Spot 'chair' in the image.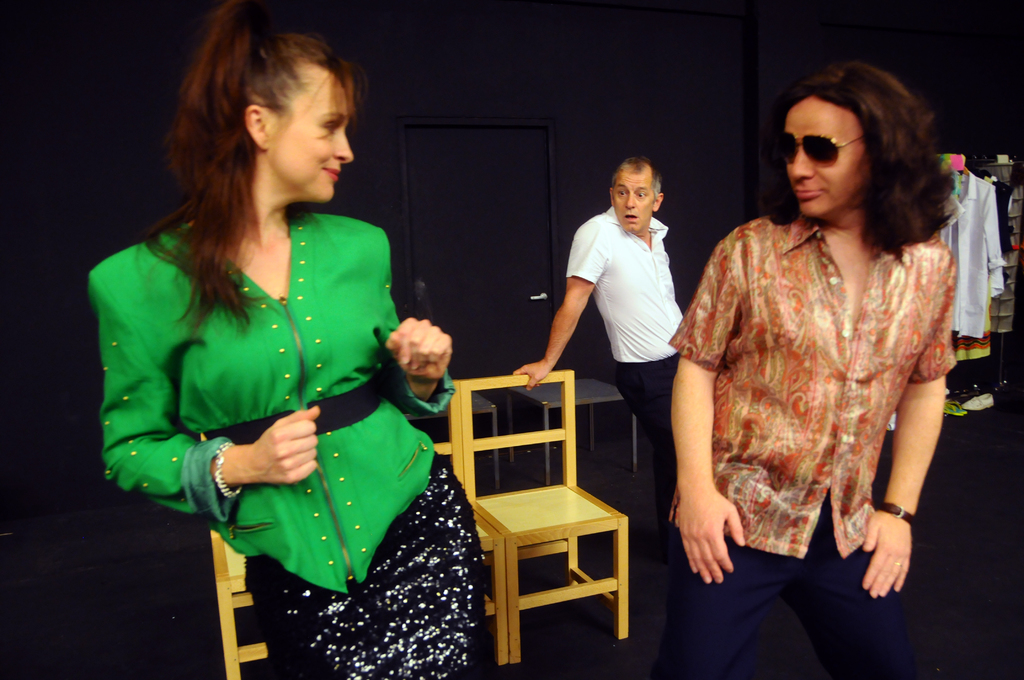
'chair' found at (x1=454, y1=347, x2=653, y2=660).
